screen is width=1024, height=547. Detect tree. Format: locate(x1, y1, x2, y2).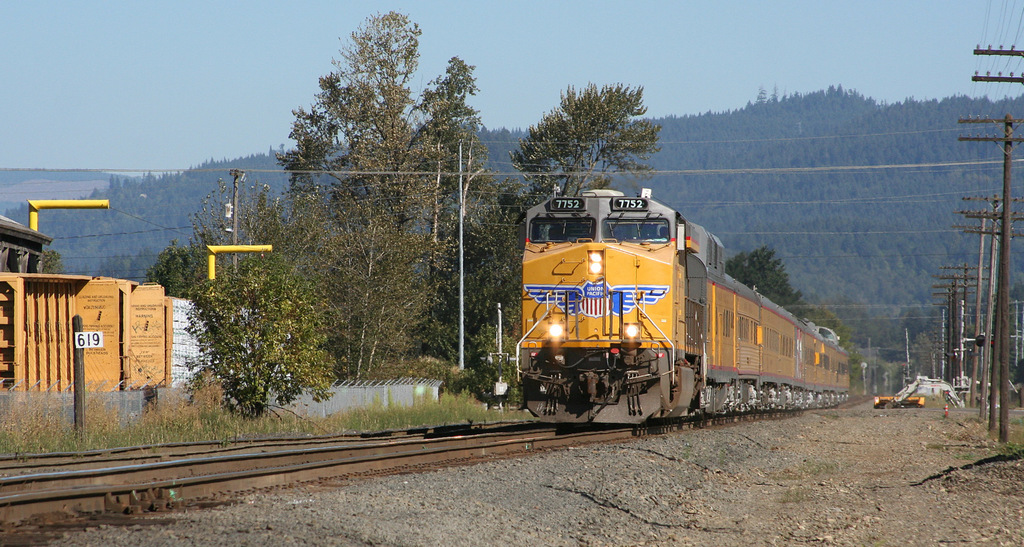
locate(269, 0, 509, 384).
